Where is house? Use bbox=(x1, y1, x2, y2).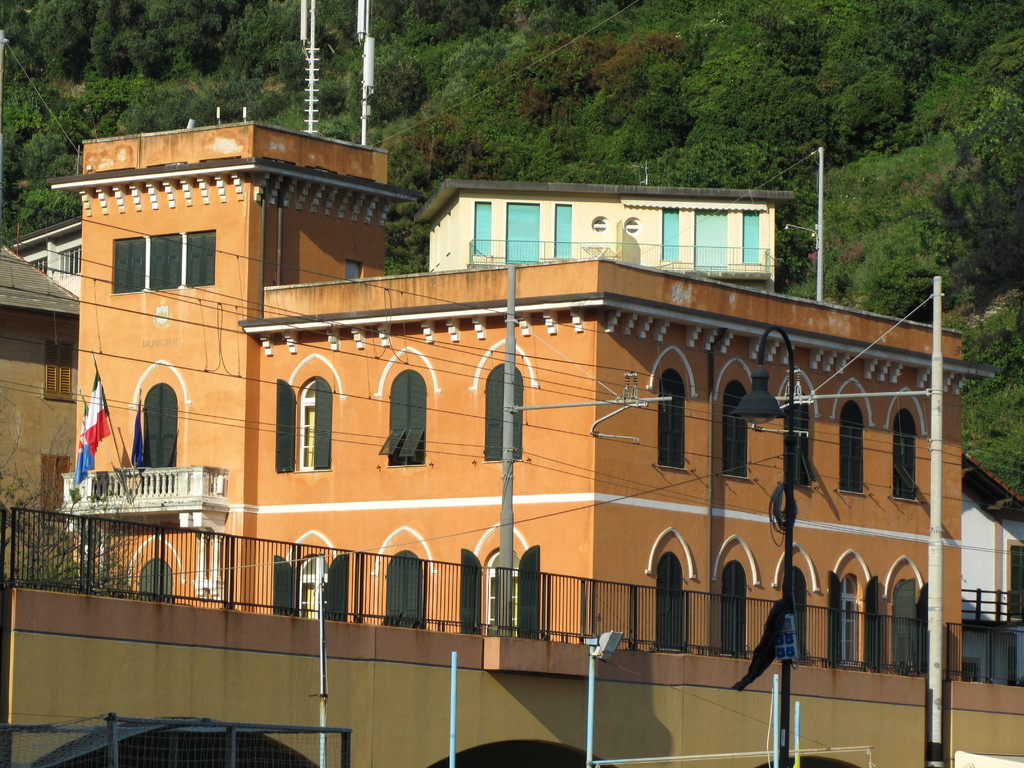
bbox=(412, 172, 796, 289).
